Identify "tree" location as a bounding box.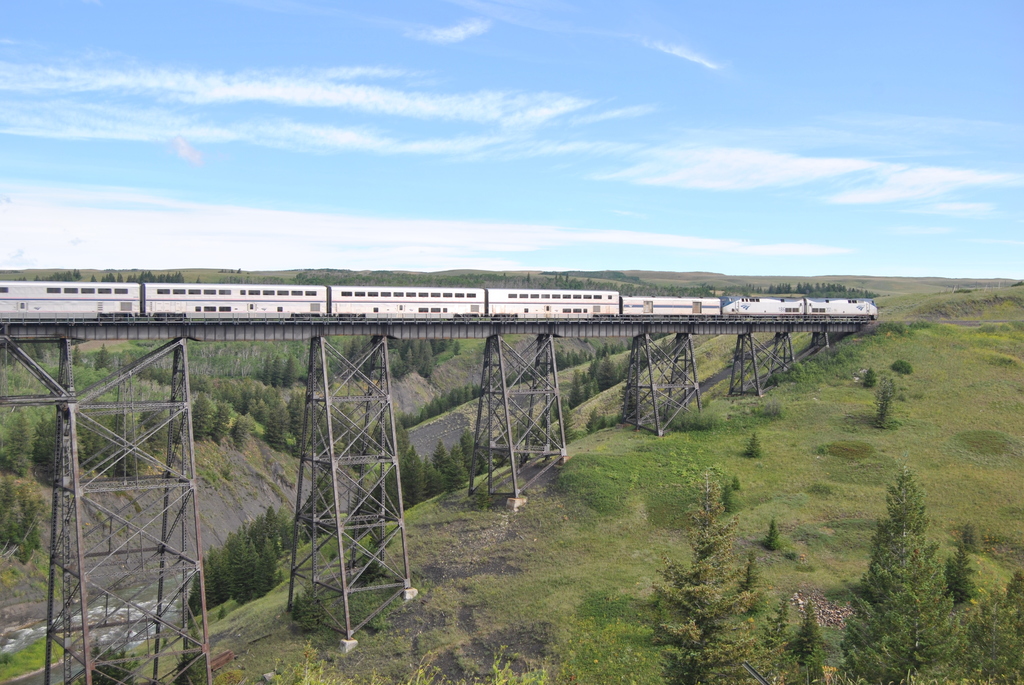
285,340,334,391.
